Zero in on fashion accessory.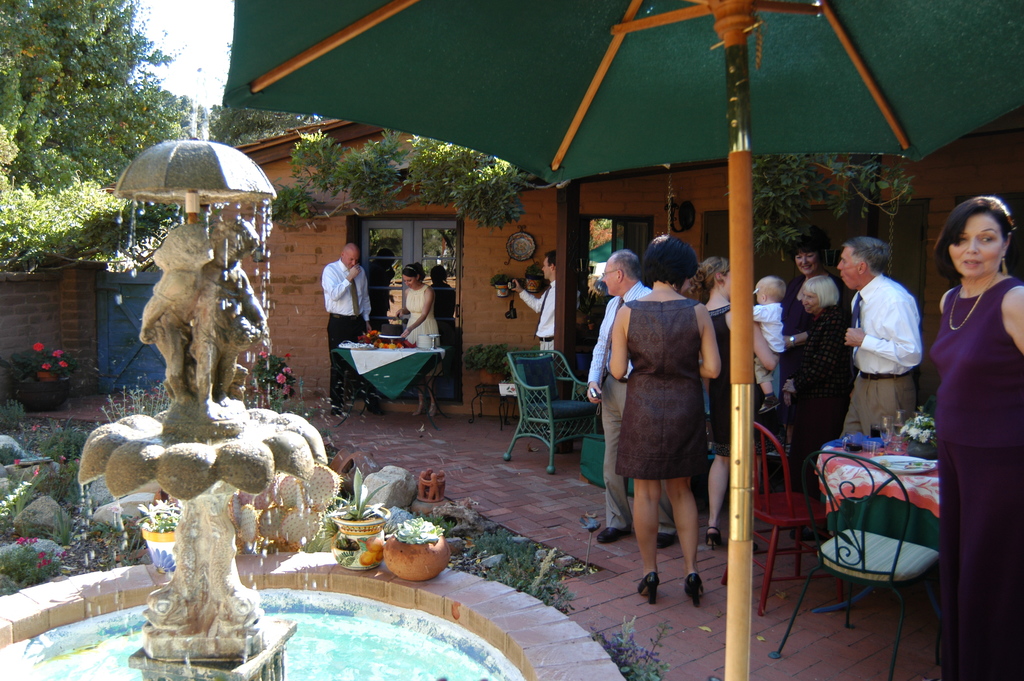
Zeroed in: x1=859, y1=372, x2=908, y2=382.
